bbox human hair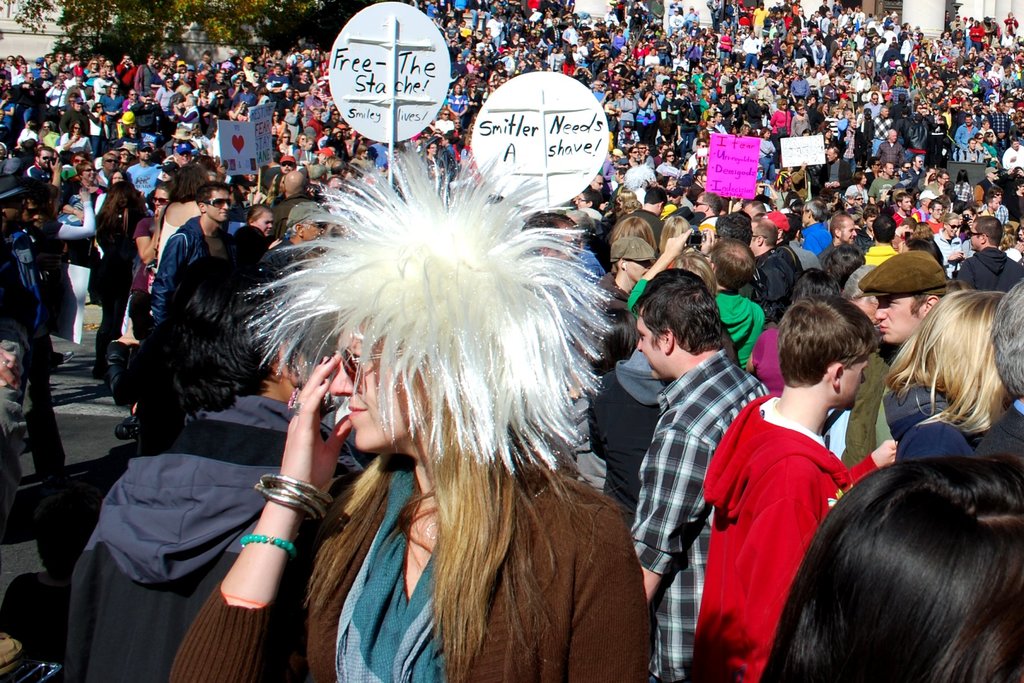
locate(788, 444, 1022, 682)
